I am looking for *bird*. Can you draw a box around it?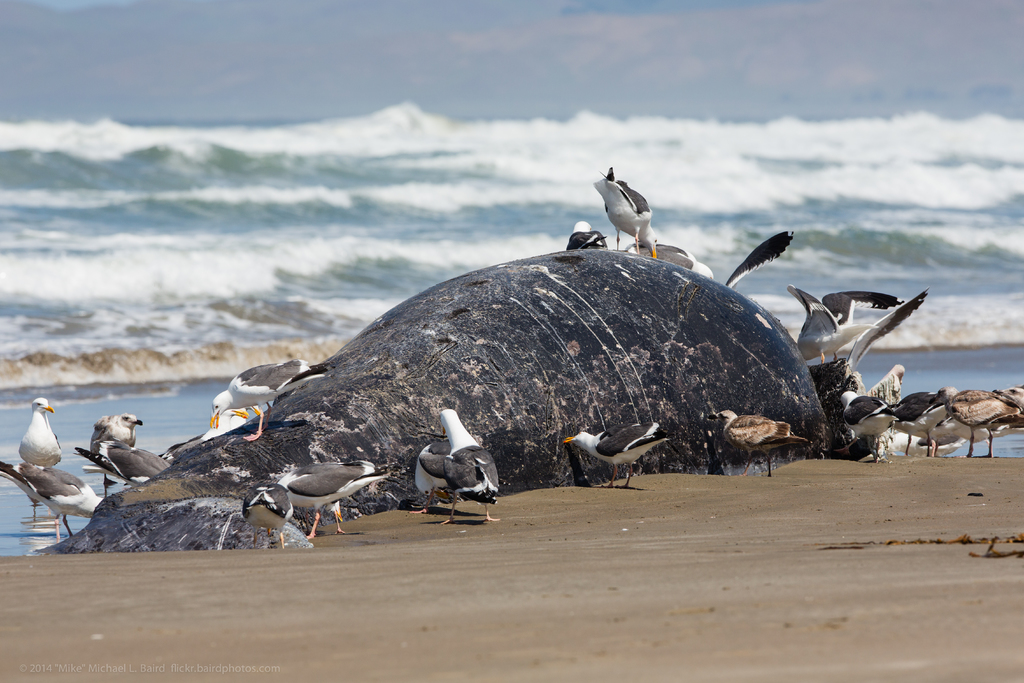
Sure, the bounding box is {"left": 64, "top": 437, "right": 166, "bottom": 482}.
